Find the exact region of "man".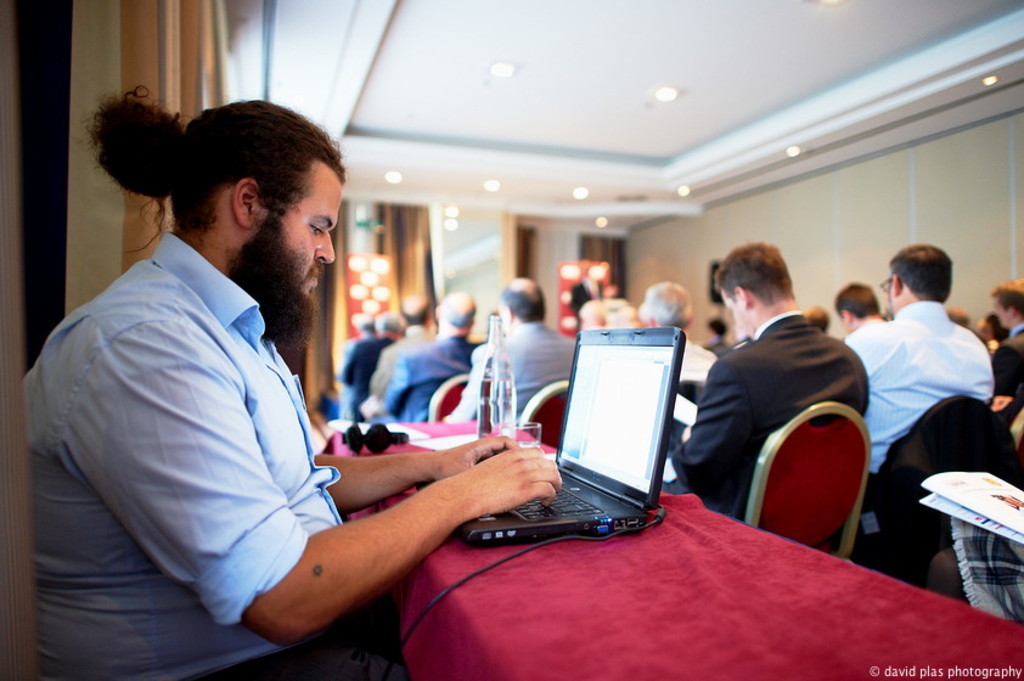
Exact region: pyautogui.locateOnScreen(842, 237, 1001, 535).
